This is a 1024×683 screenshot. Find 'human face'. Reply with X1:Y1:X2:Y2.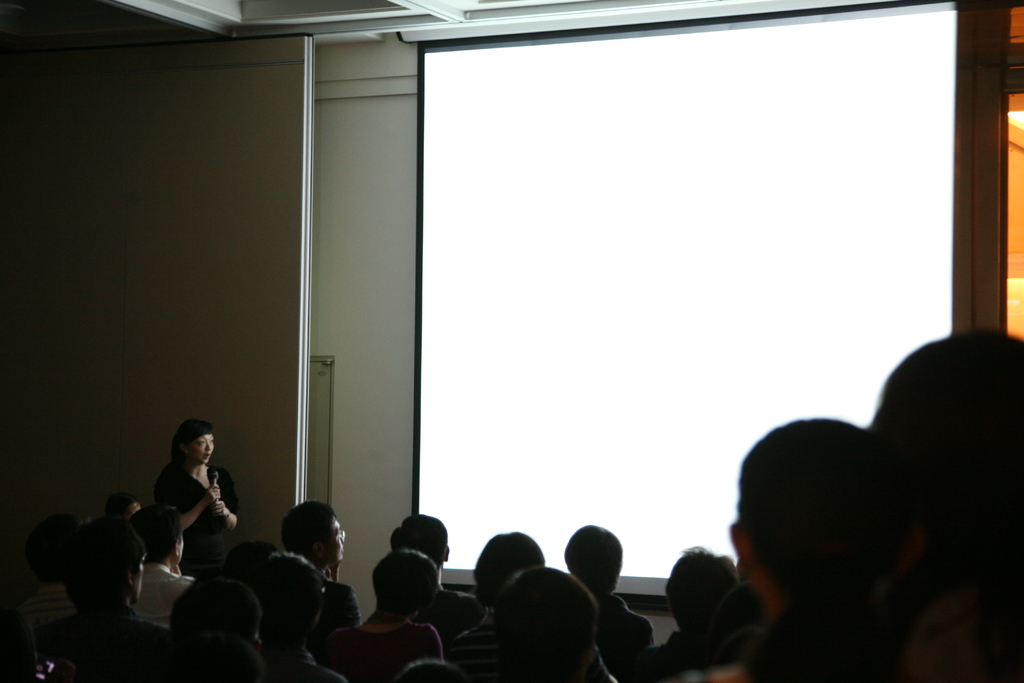
327:518:347:560.
